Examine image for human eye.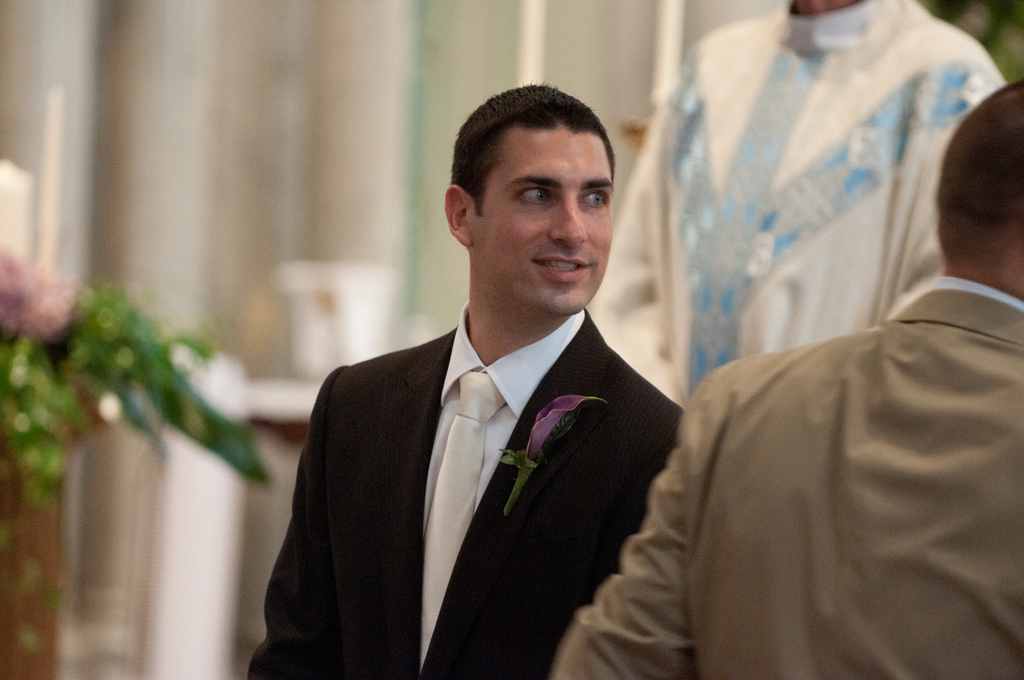
Examination result: {"left": 517, "top": 185, "right": 548, "bottom": 205}.
